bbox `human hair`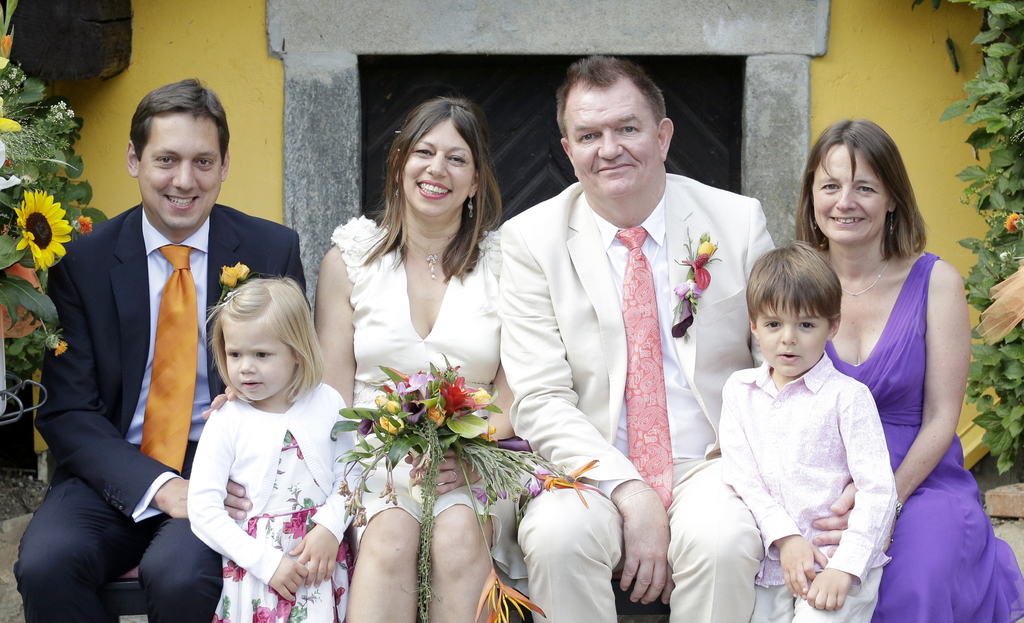
(555, 55, 666, 142)
